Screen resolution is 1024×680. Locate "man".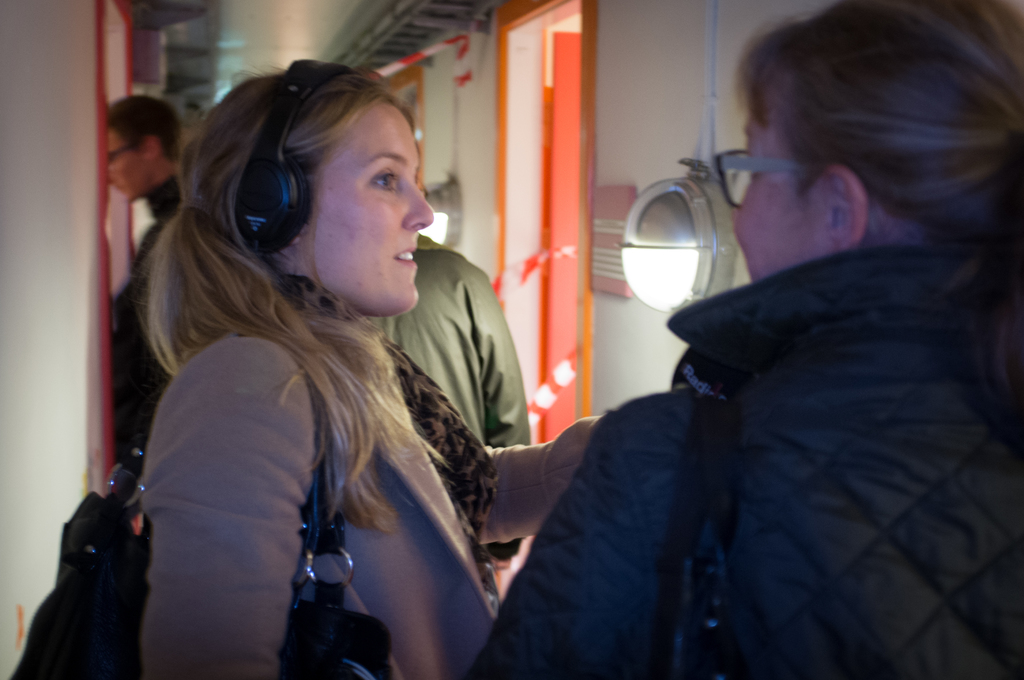
x1=358 y1=231 x2=531 y2=571.
